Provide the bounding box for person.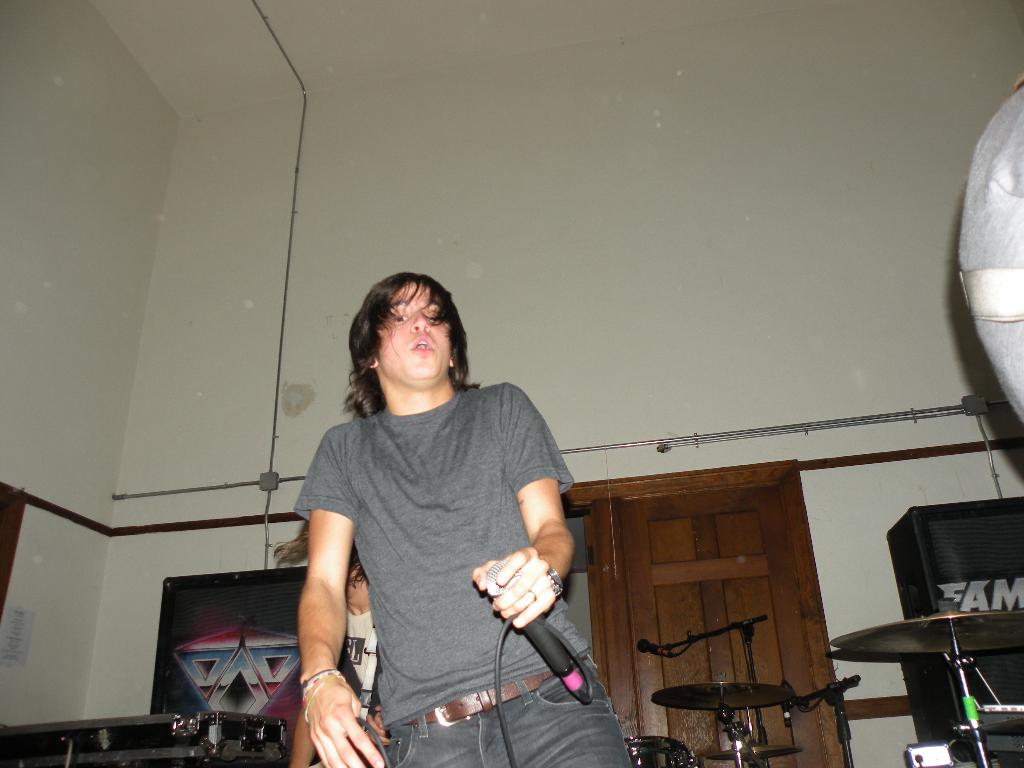
region(273, 516, 385, 766).
